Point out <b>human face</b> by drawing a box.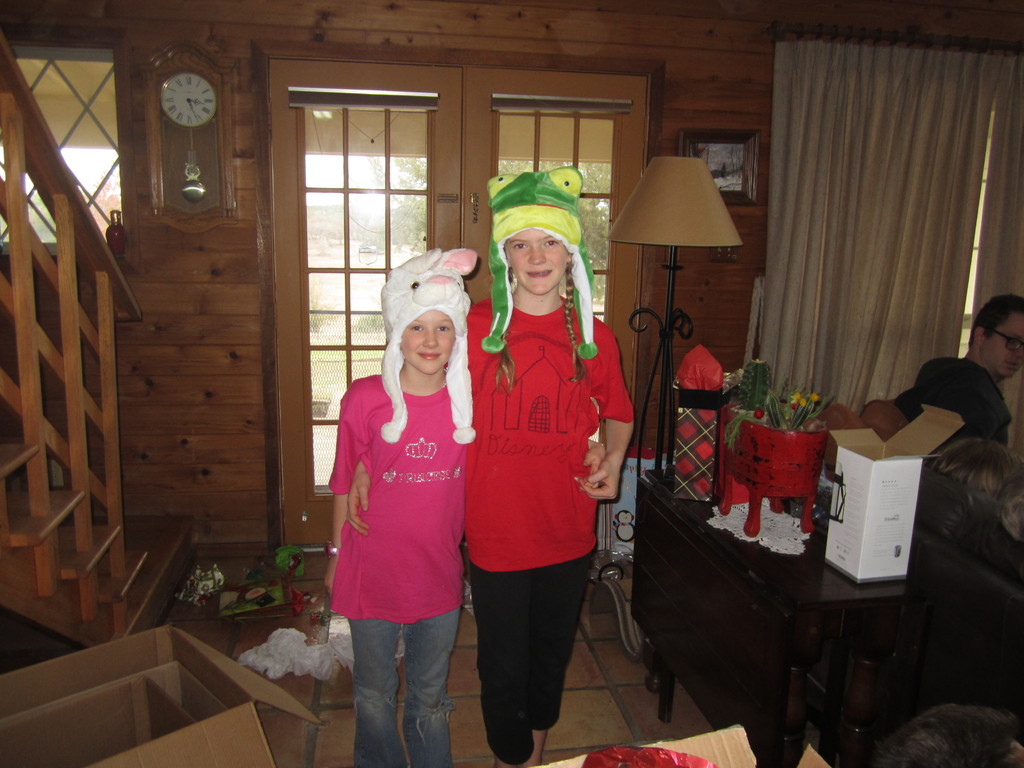
l=982, t=312, r=1023, b=377.
